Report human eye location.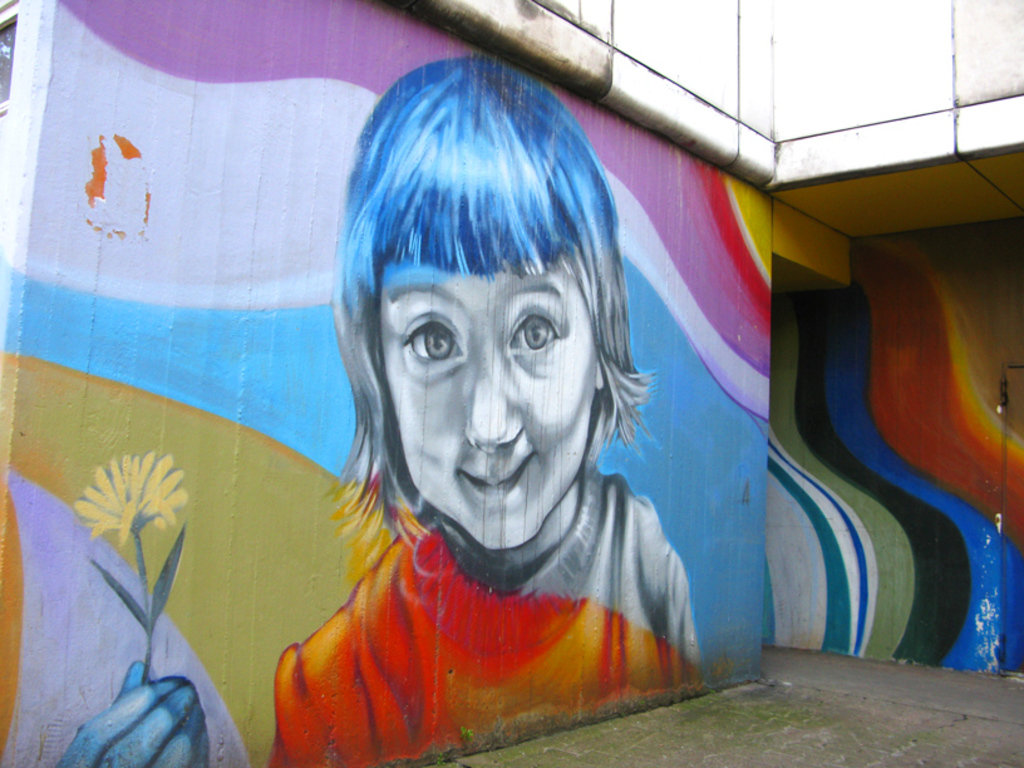
Report: (left=380, top=305, right=472, bottom=392).
